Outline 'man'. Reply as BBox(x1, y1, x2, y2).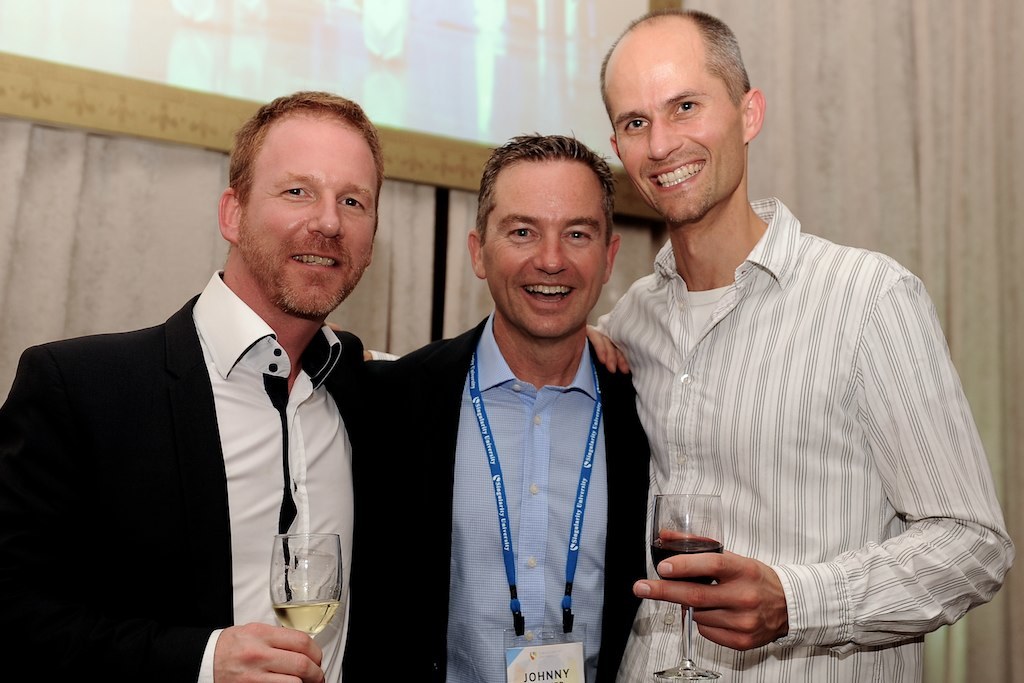
BBox(326, 133, 650, 682).
